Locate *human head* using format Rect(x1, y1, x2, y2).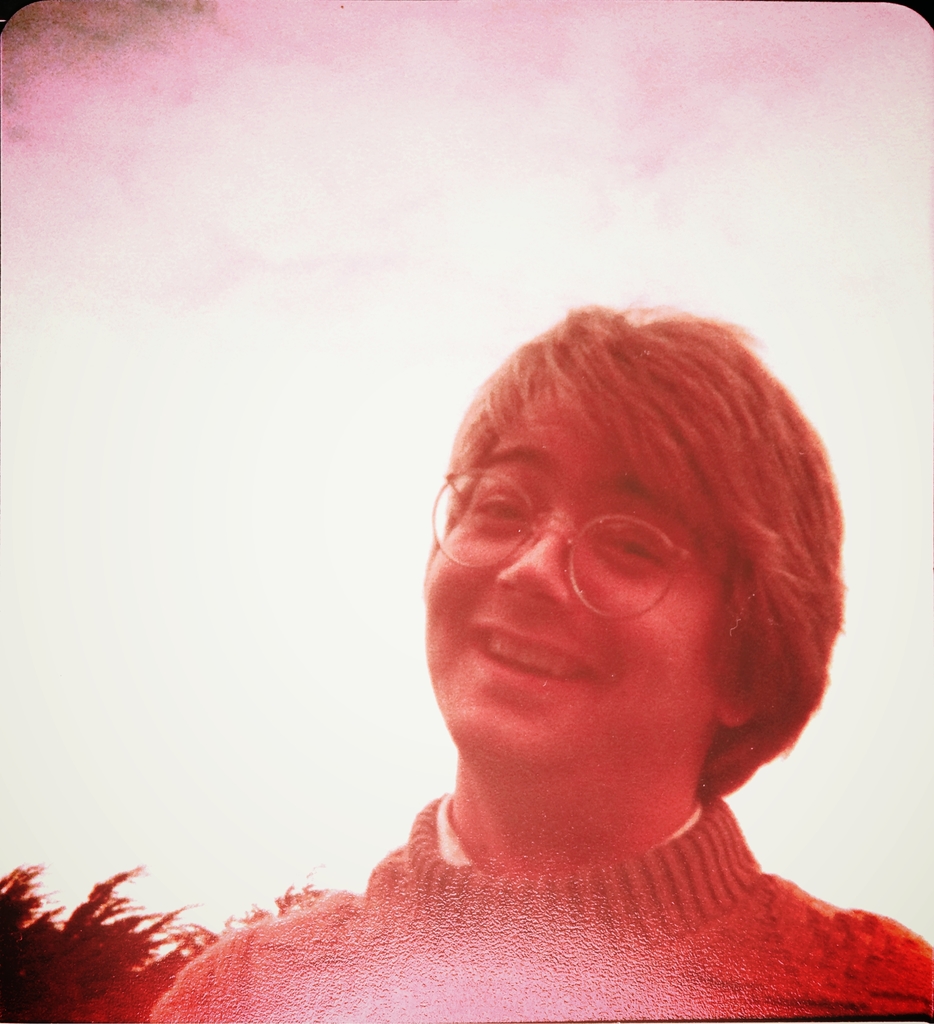
Rect(395, 312, 839, 820).
